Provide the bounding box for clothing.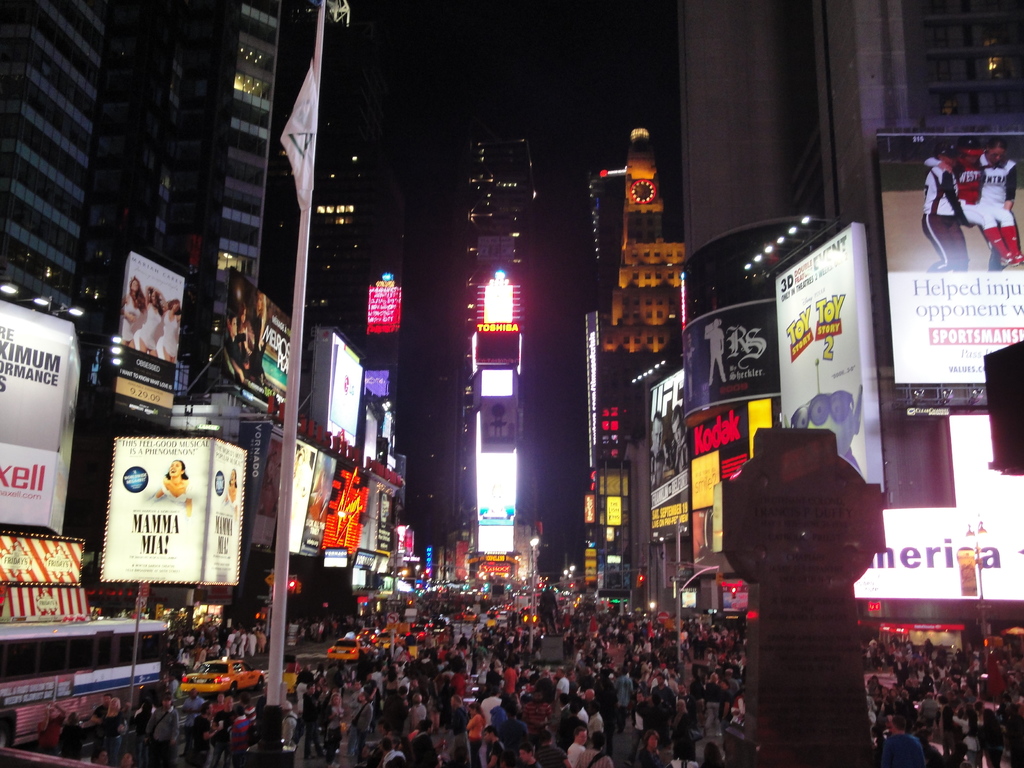
left=160, top=311, right=177, bottom=358.
